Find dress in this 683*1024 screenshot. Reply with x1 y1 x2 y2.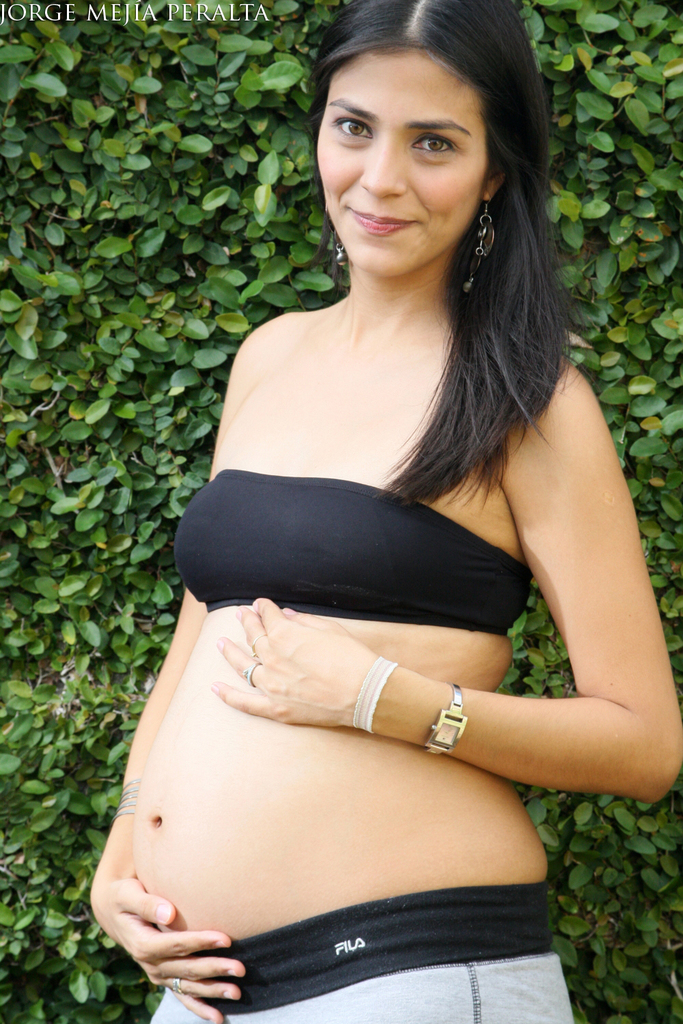
176 457 545 657.
